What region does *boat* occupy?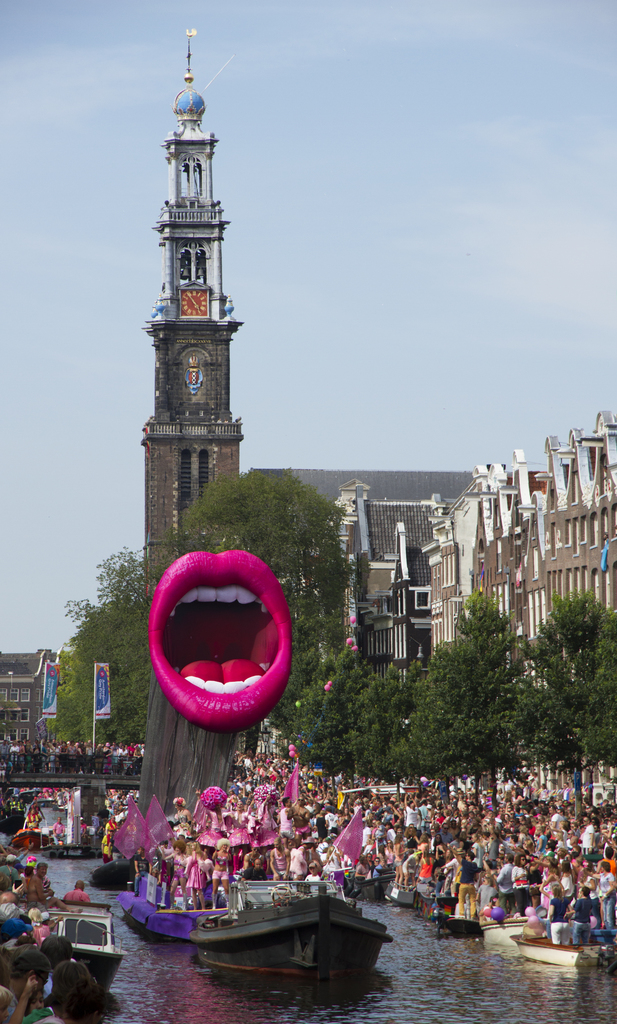
(444,915,482,934).
